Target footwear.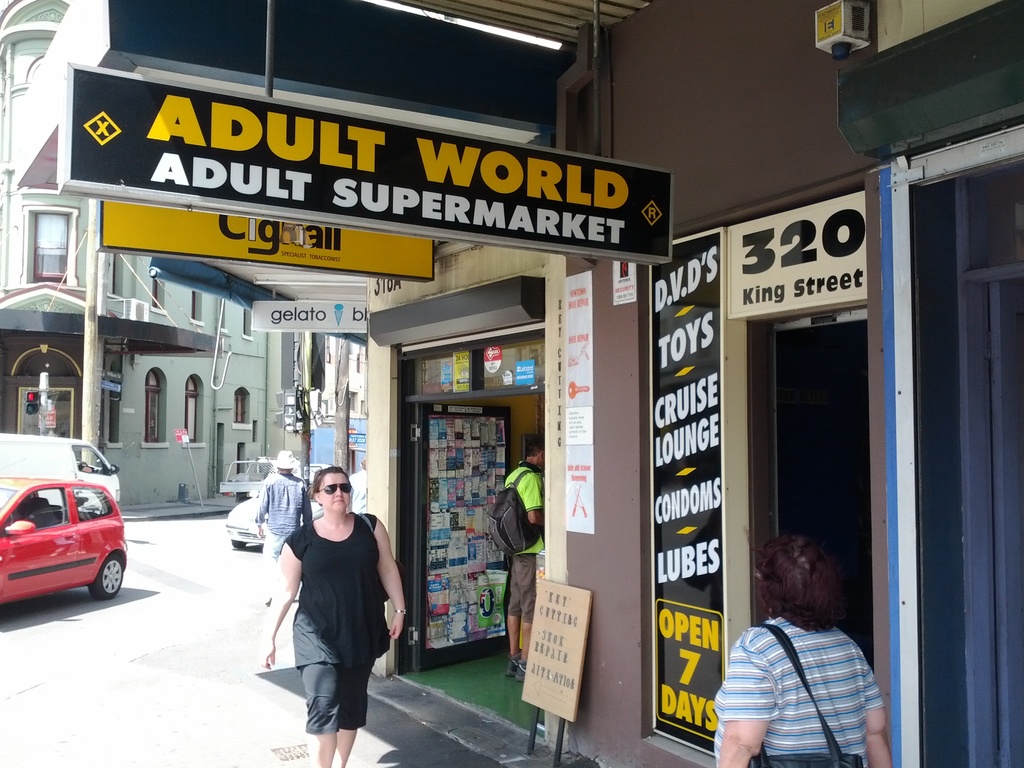
Target region: region(264, 591, 276, 607).
